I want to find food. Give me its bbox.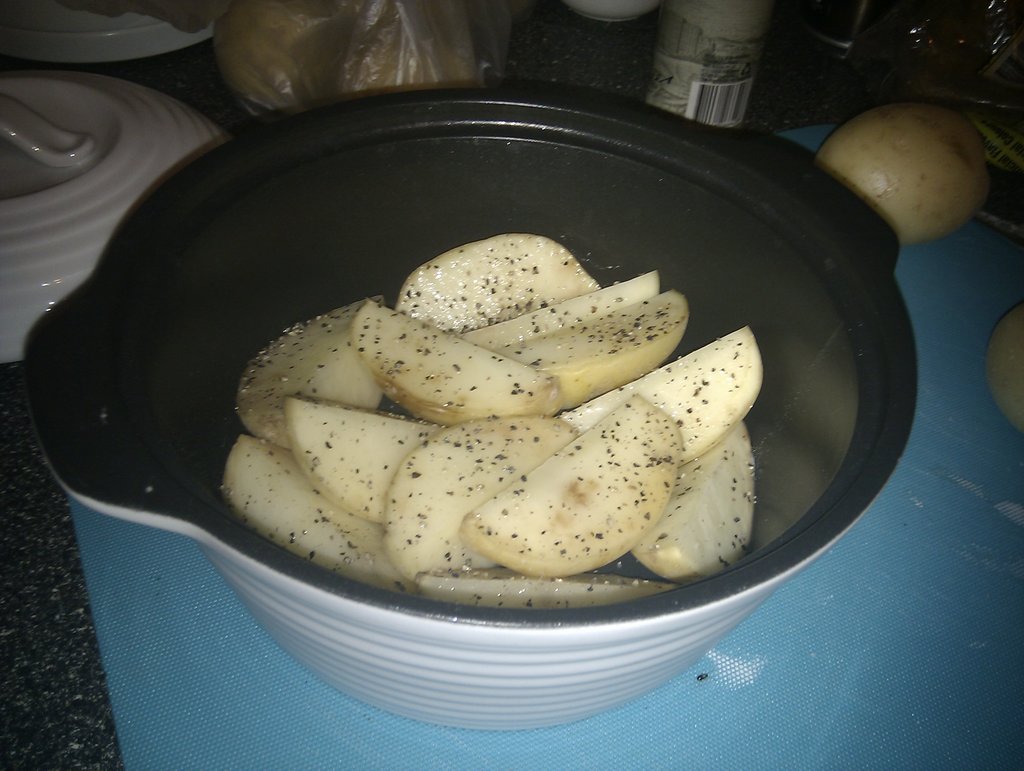
{"left": 221, "top": 239, "right": 770, "bottom": 609}.
